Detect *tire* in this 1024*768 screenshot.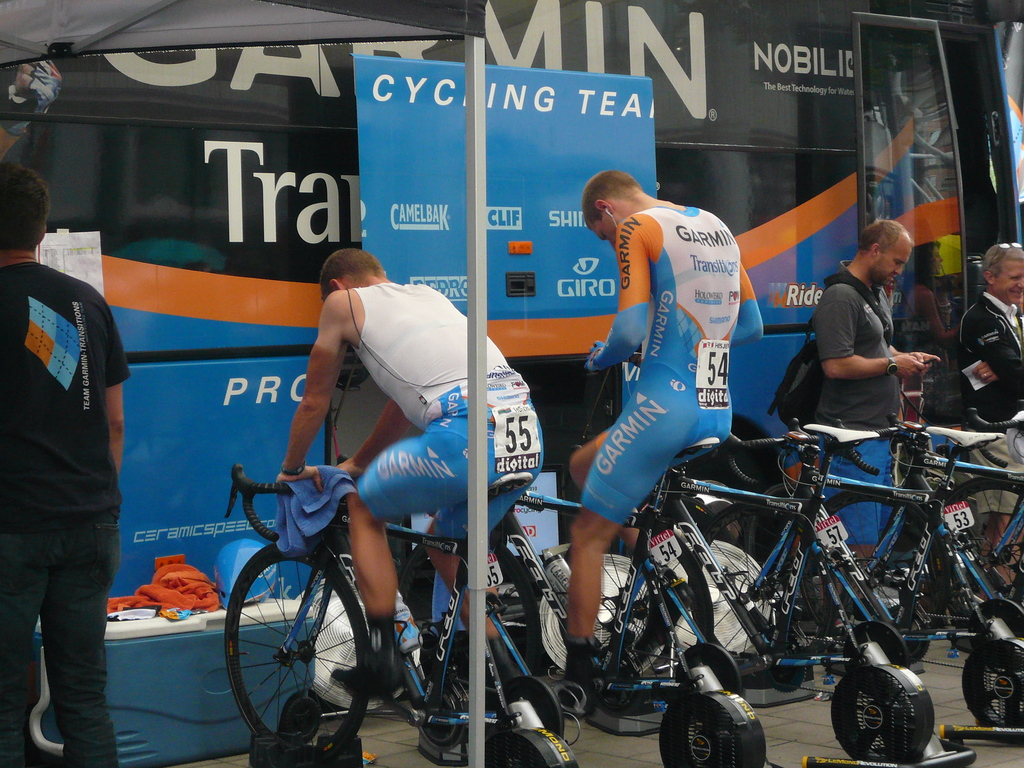
Detection: box=[918, 478, 1023, 654].
